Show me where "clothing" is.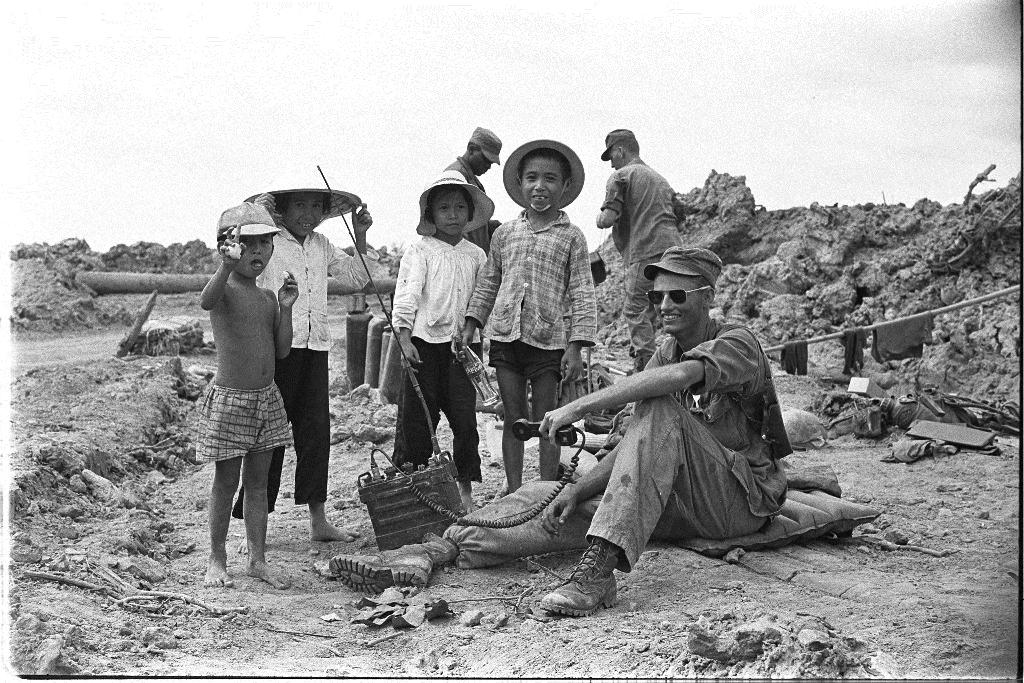
"clothing" is at {"x1": 197, "y1": 373, "x2": 301, "y2": 473}.
